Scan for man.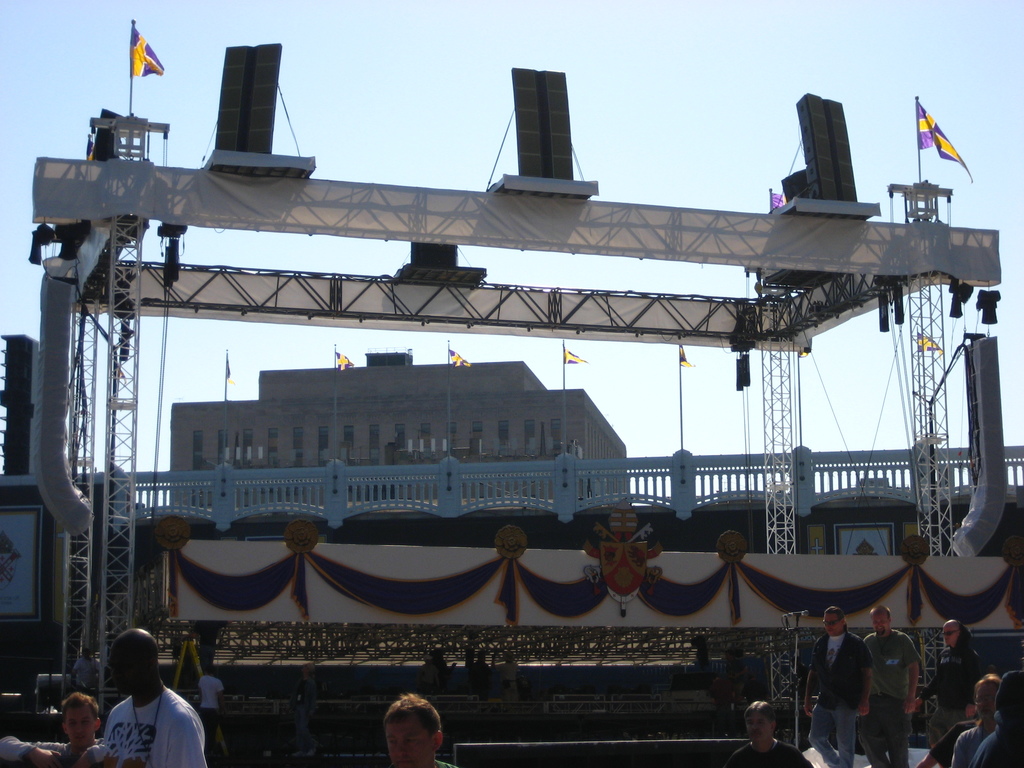
Scan result: bbox(856, 597, 916, 767).
